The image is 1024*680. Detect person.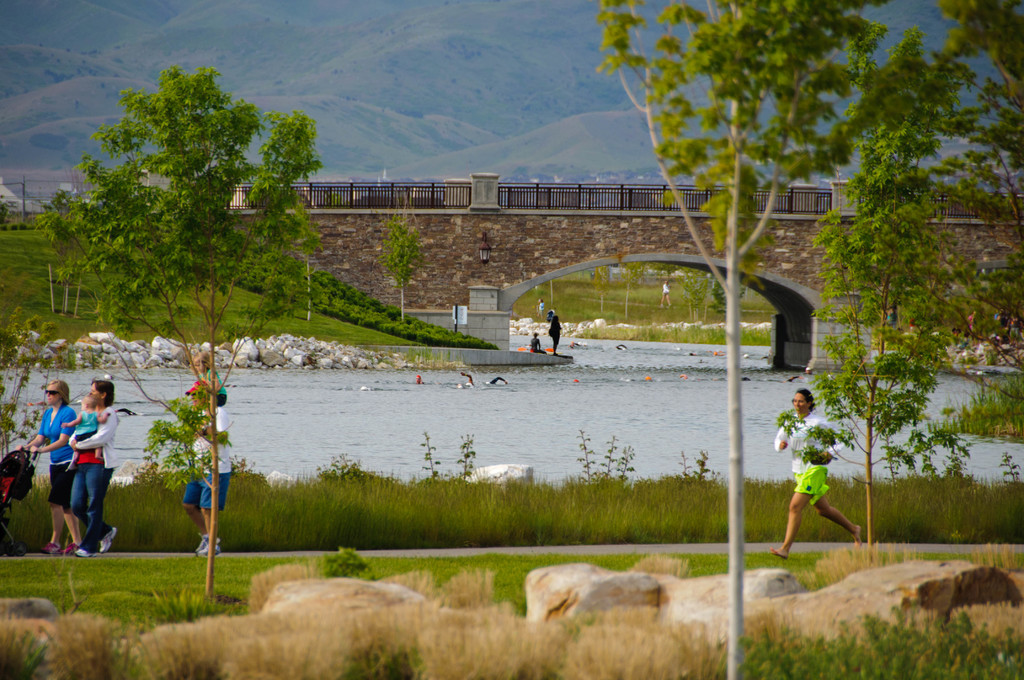
Detection: (x1=767, y1=387, x2=867, y2=576).
